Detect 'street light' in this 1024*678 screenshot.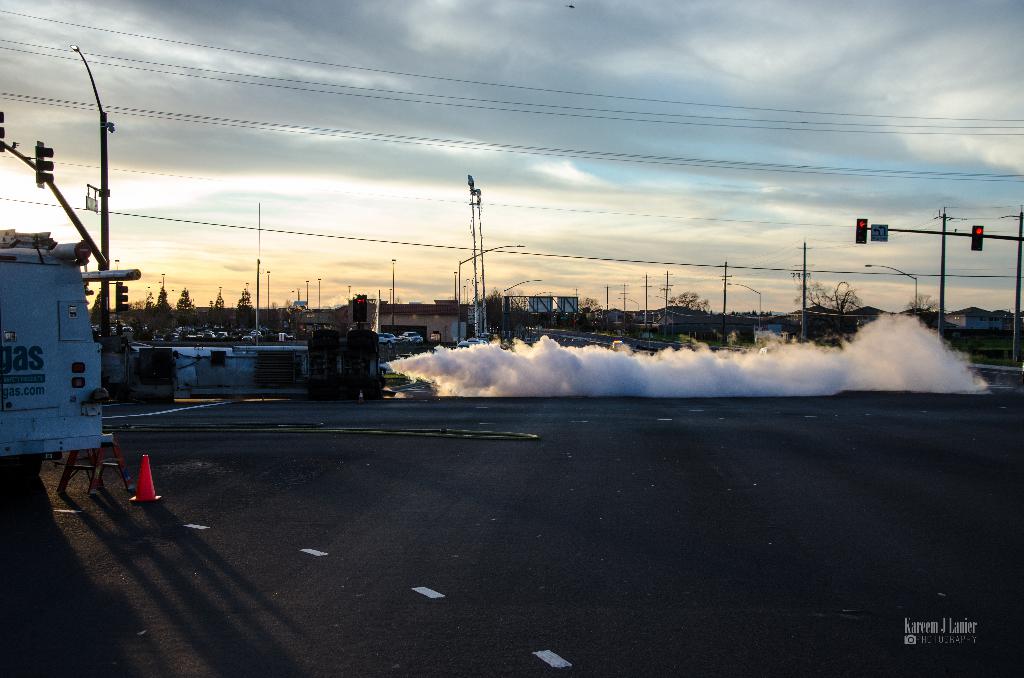
Detection: box(456, 240, 526, 345).
